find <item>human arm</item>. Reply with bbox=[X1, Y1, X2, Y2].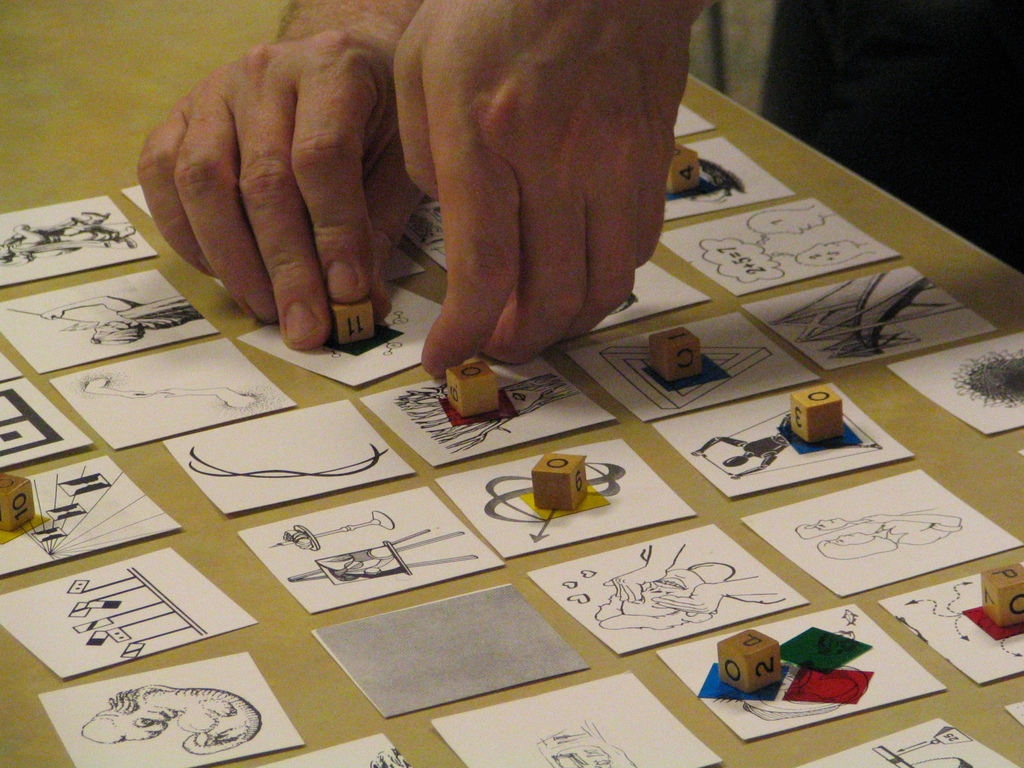
bbox=[132, 0, 433, 349].
